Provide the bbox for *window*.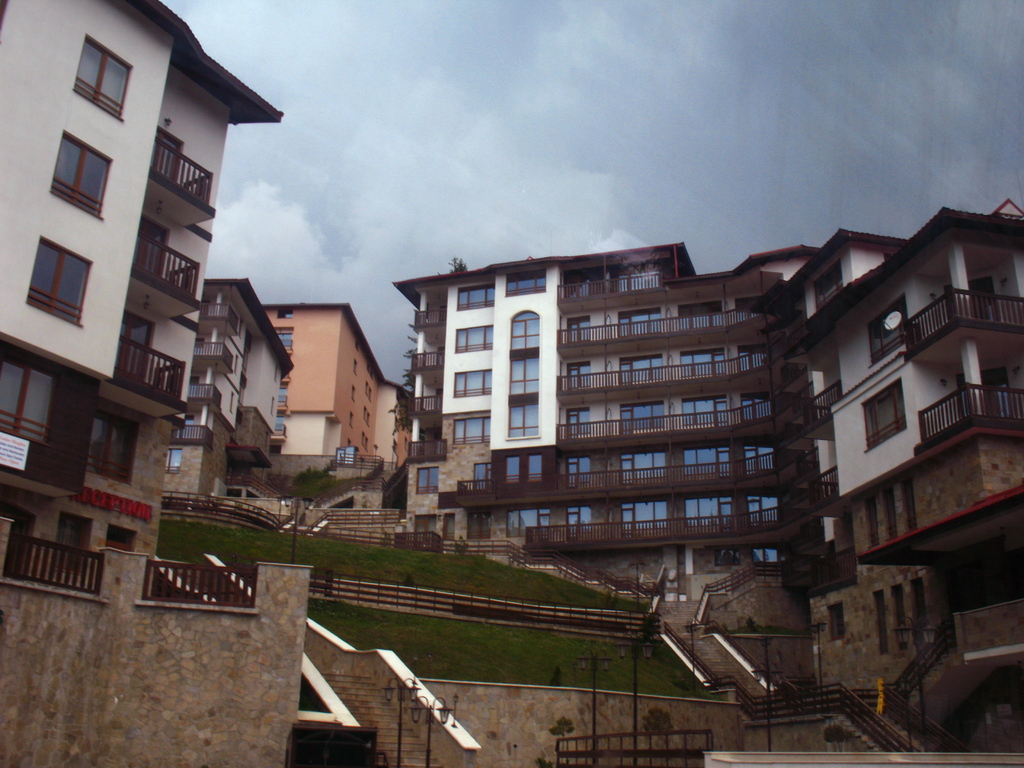
622 500 680 532.
